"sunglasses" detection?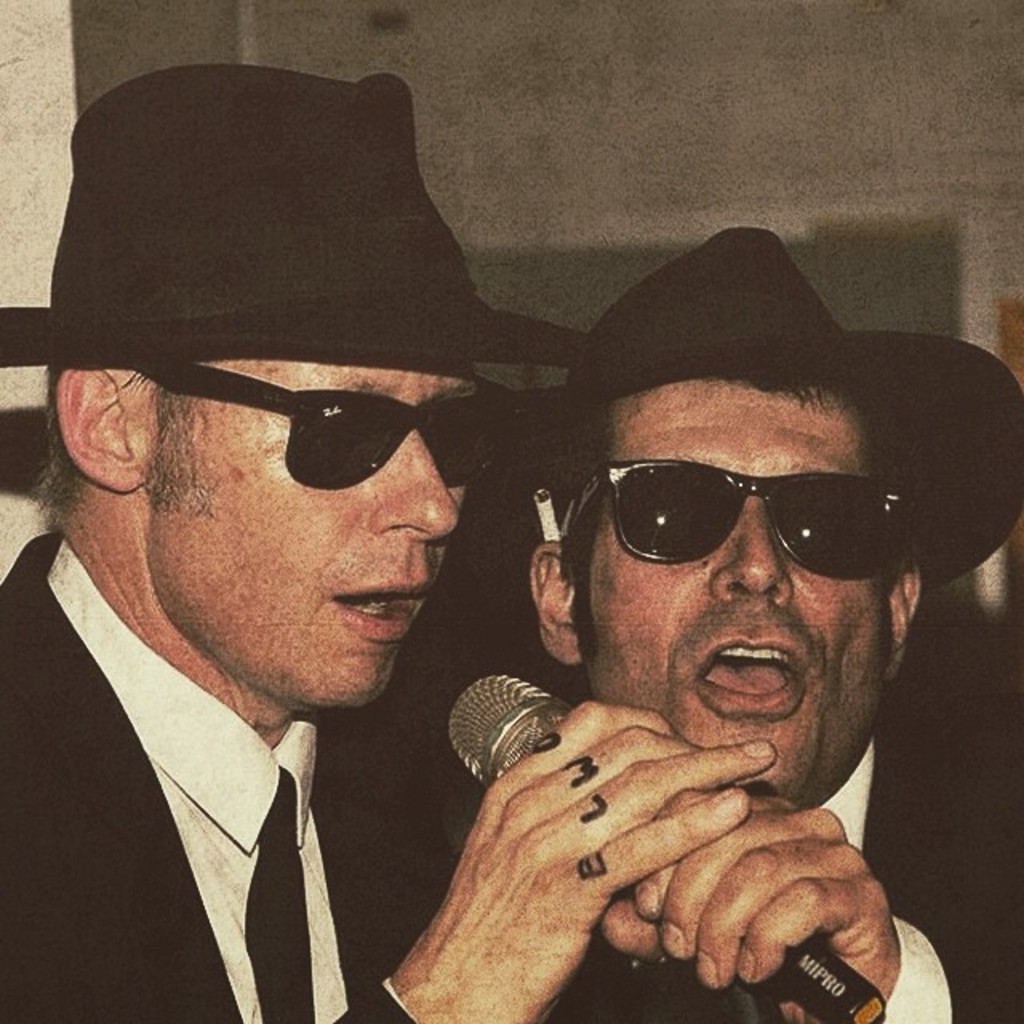
crop(563, 462, 922, 581)
